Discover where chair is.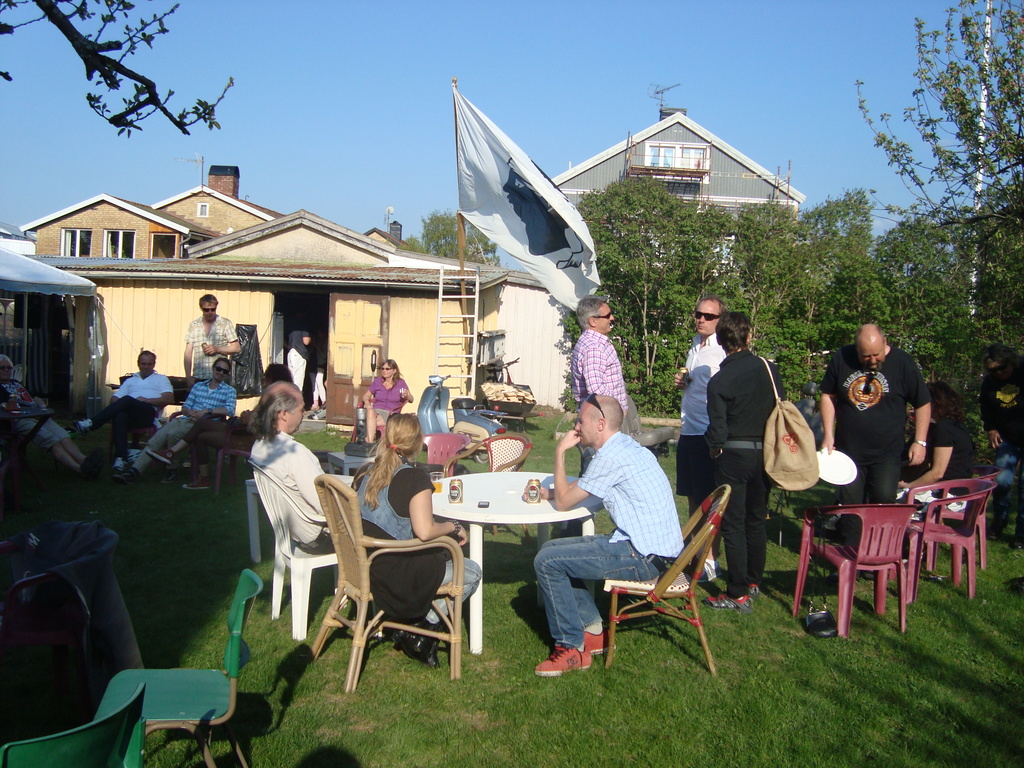
Discovered at (x1=892, y1=477, x2=993, y2=602).
